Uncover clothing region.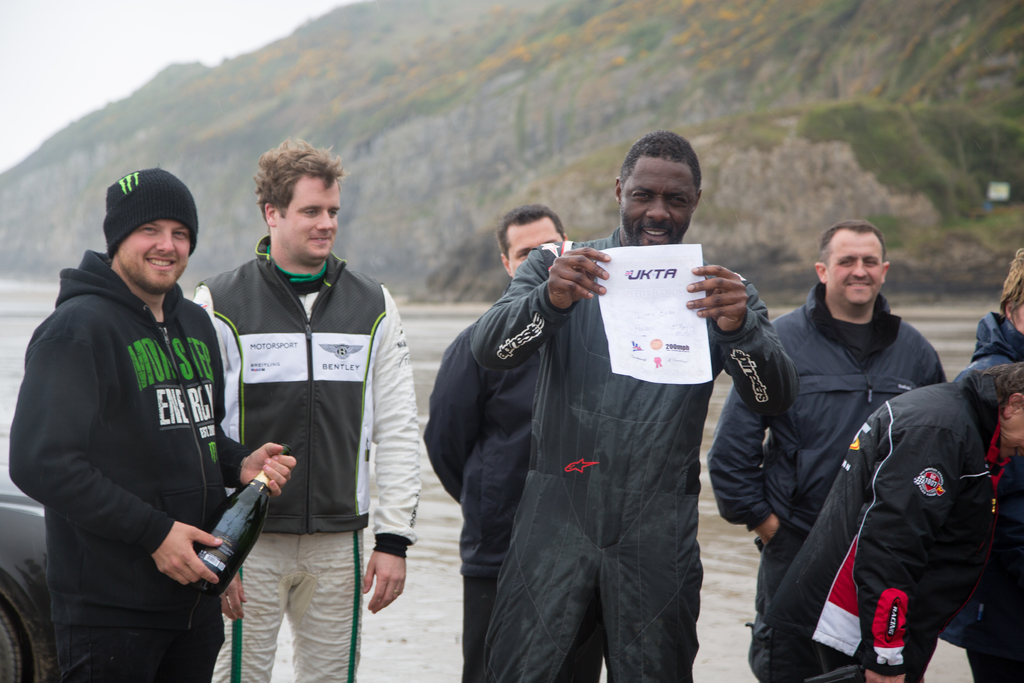
Uncovered: (425, 334, 543, 682).
